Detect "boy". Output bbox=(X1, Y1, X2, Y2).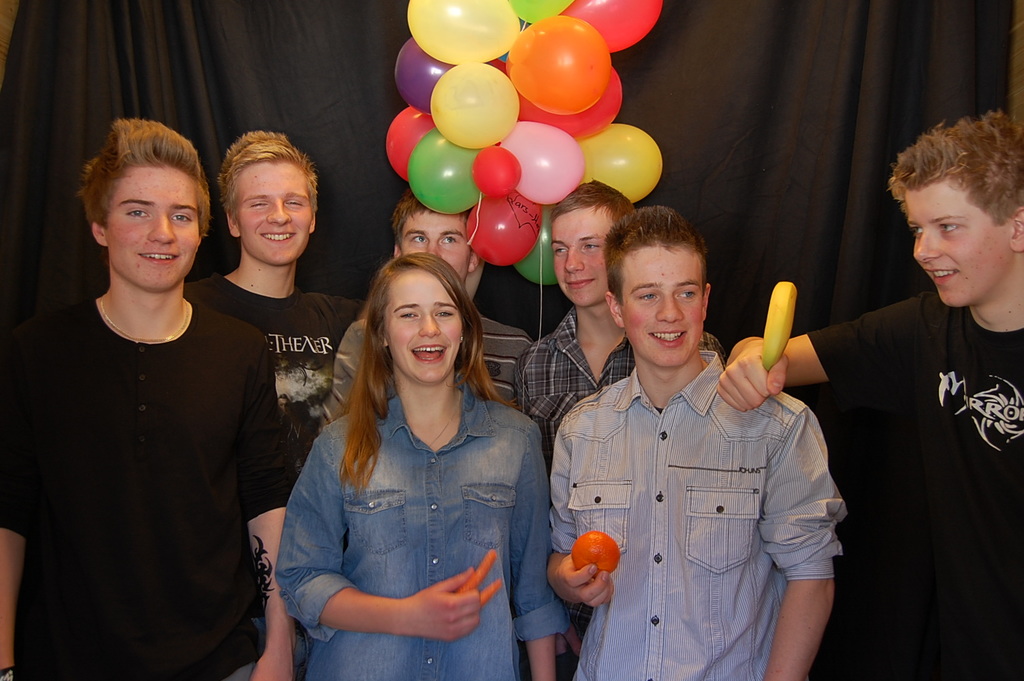
bbox=(0, 112, 302, 680).
